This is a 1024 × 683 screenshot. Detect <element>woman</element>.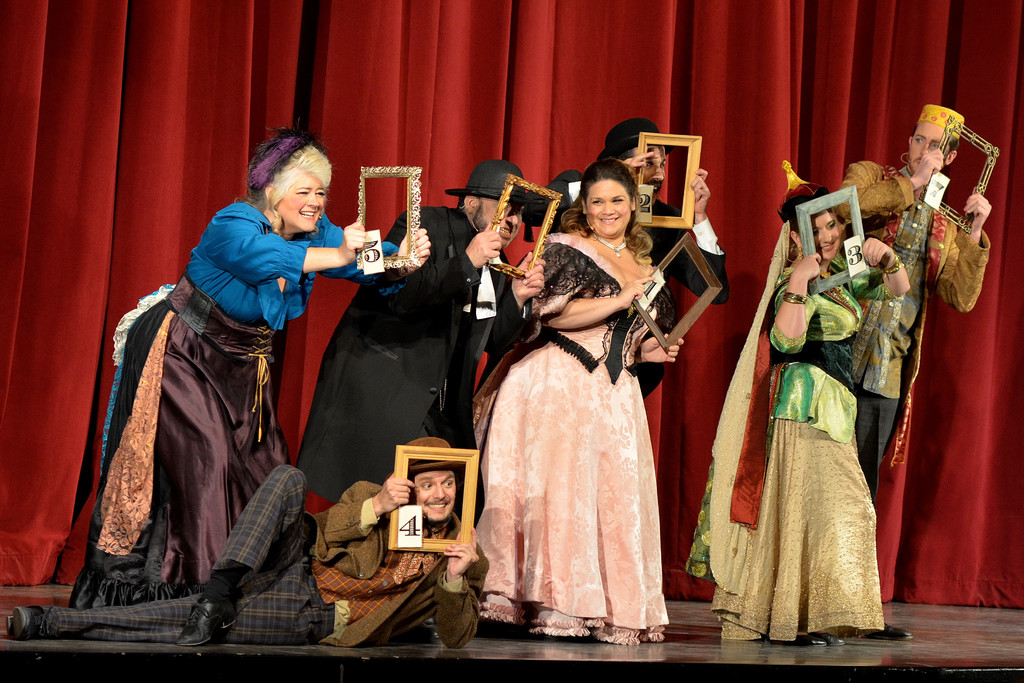
(left=69, top=126, right=431, bottom=609).
